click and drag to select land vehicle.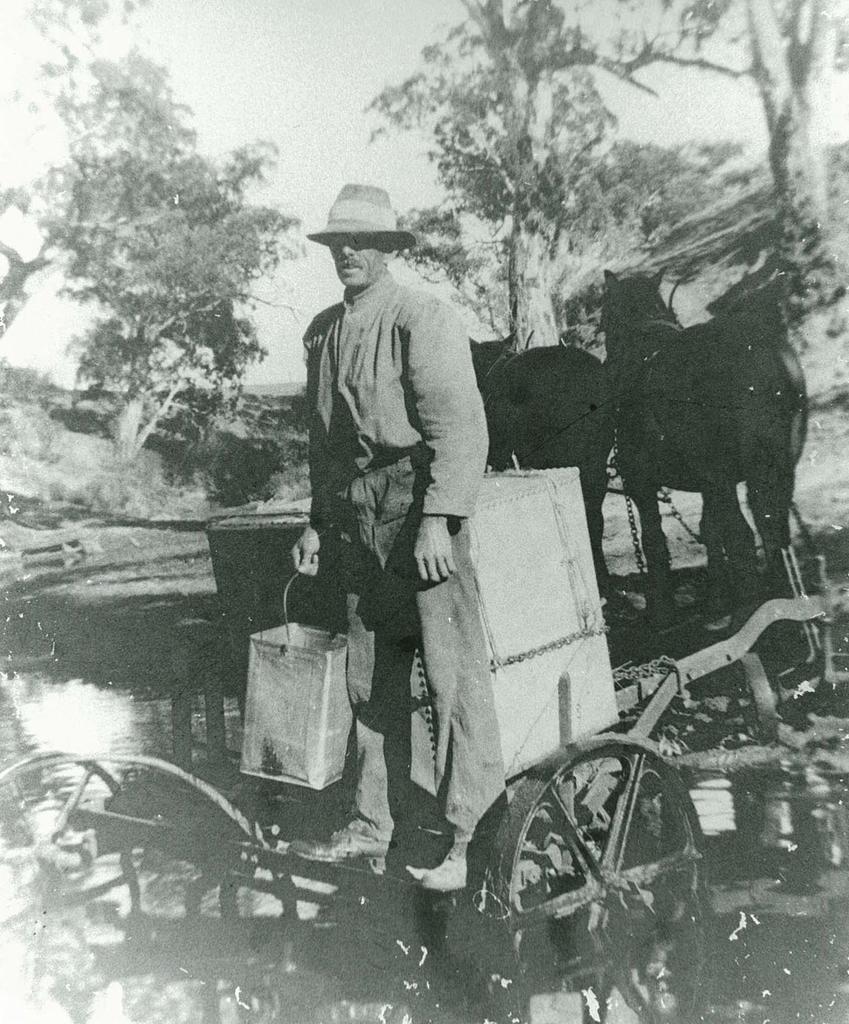
Selection: (left=0, top=455, right=848, bottom=1023).
